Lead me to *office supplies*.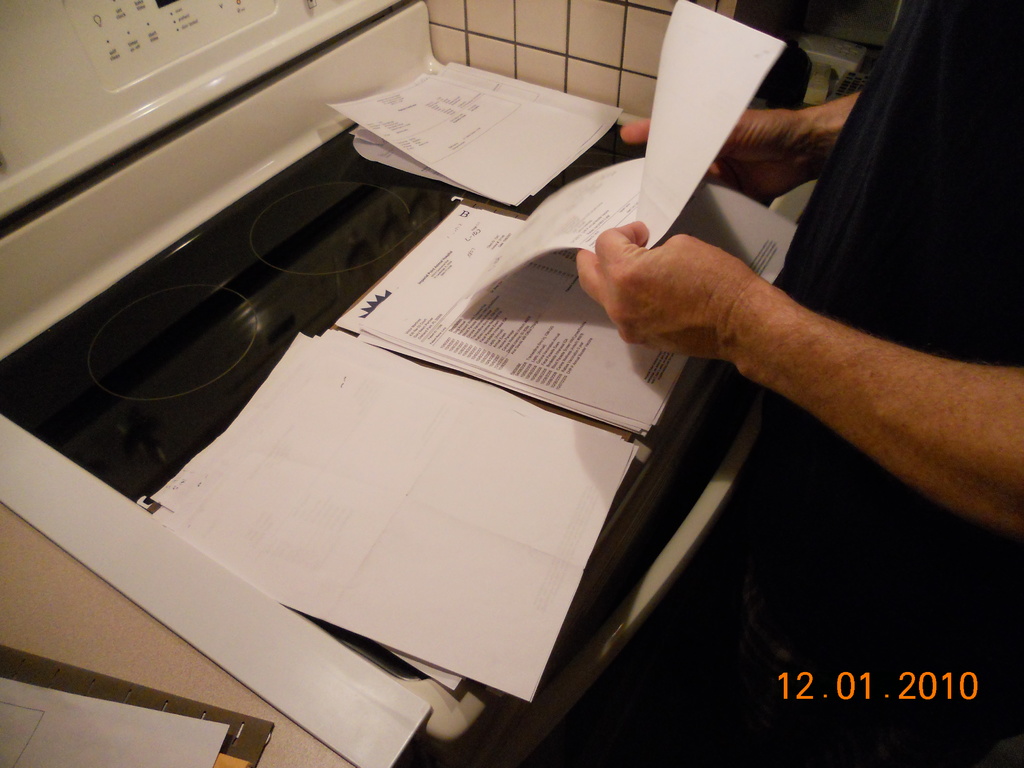
Lead to bbox(455, 151, 799, 300).
